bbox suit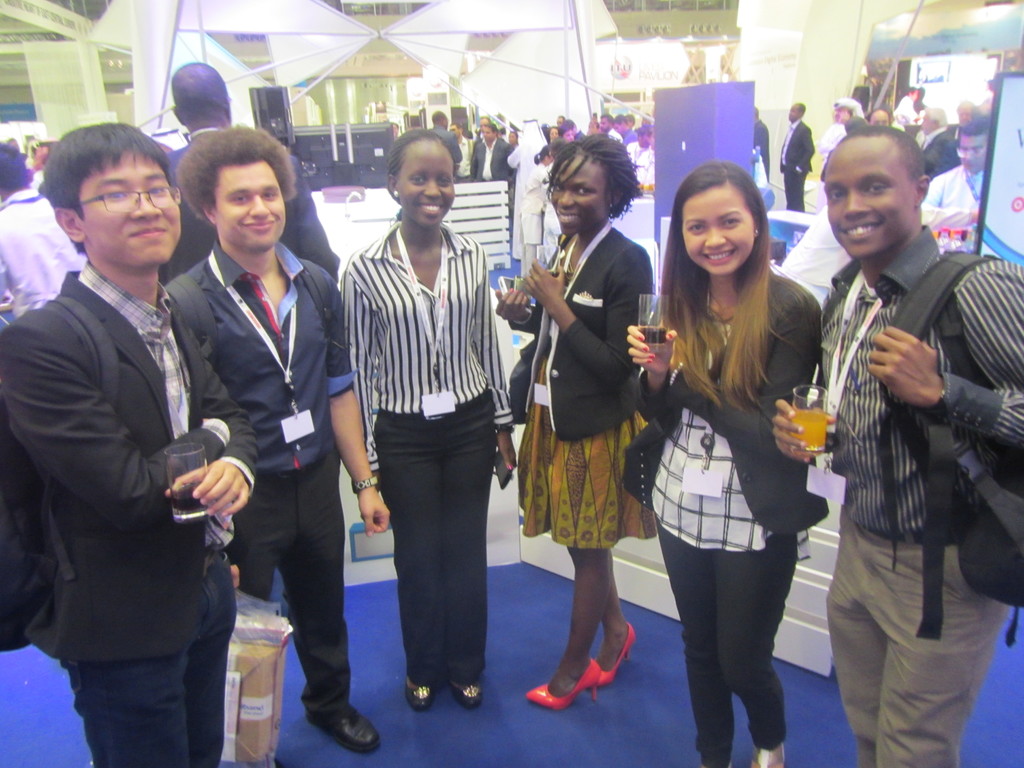
{"left": 919, "top": 127, "right": 959, "bottom": 181}
